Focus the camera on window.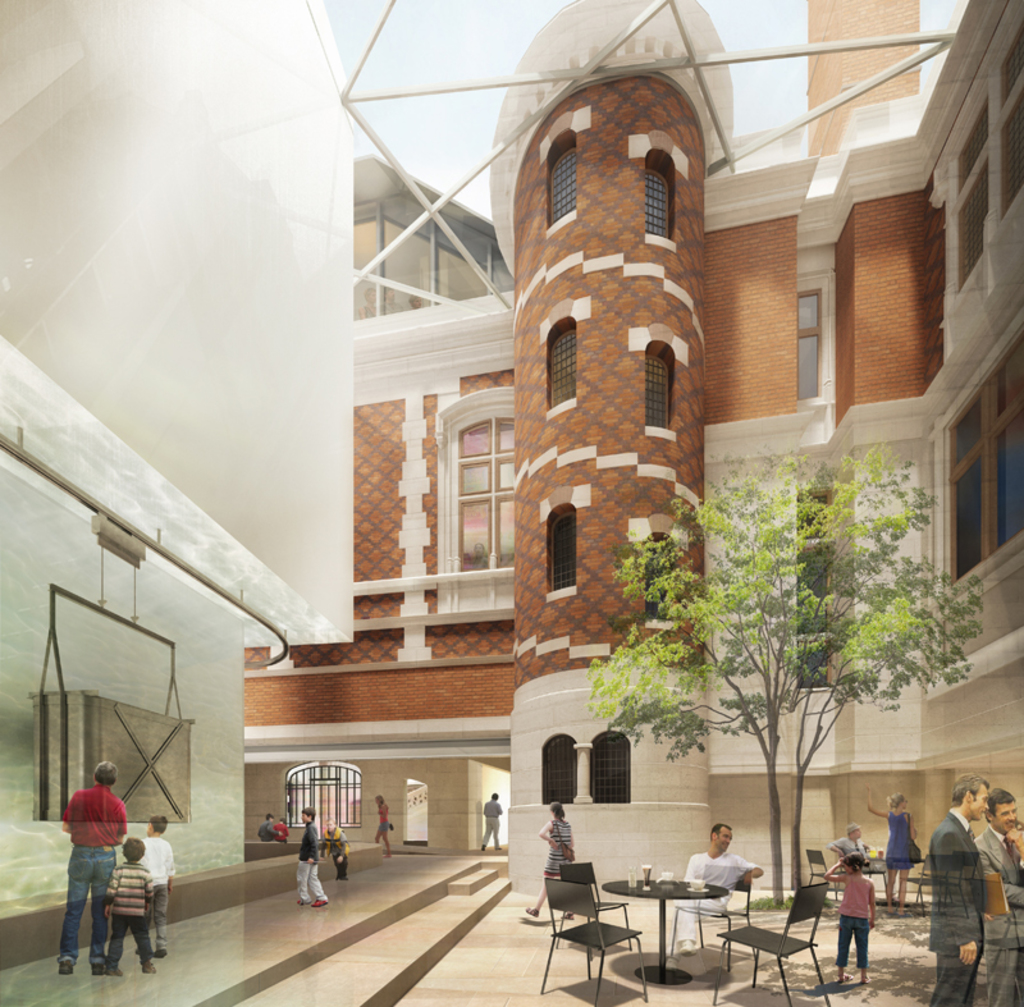
Focus region: (x1=646, y1=142, x2=678, y2=248).
